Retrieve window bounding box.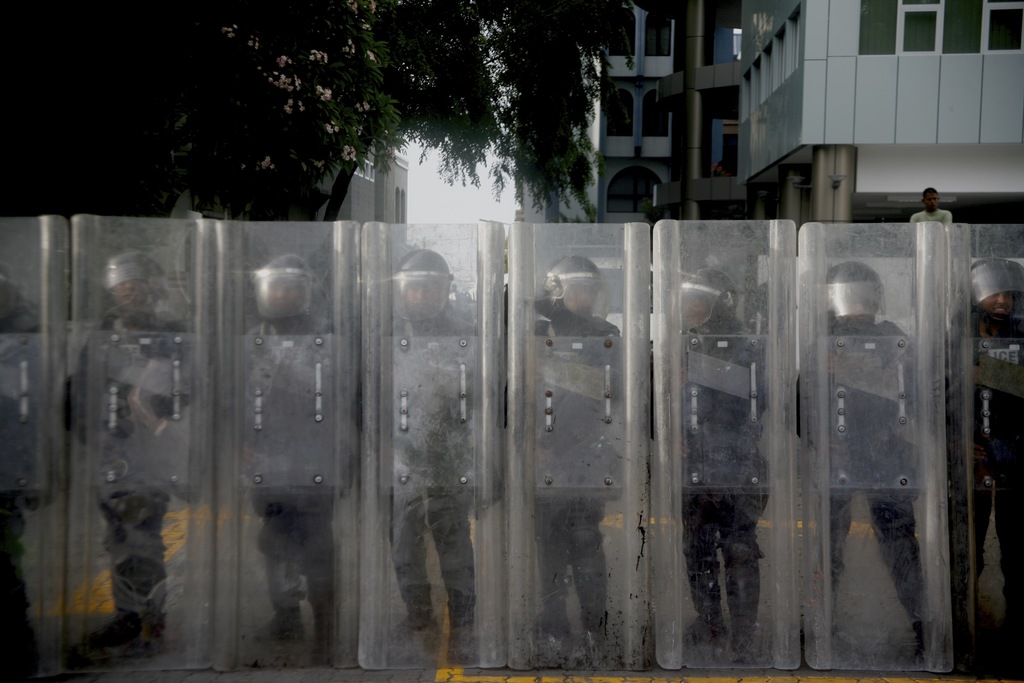
Bounding box: region(614, 4, 637, 56).
